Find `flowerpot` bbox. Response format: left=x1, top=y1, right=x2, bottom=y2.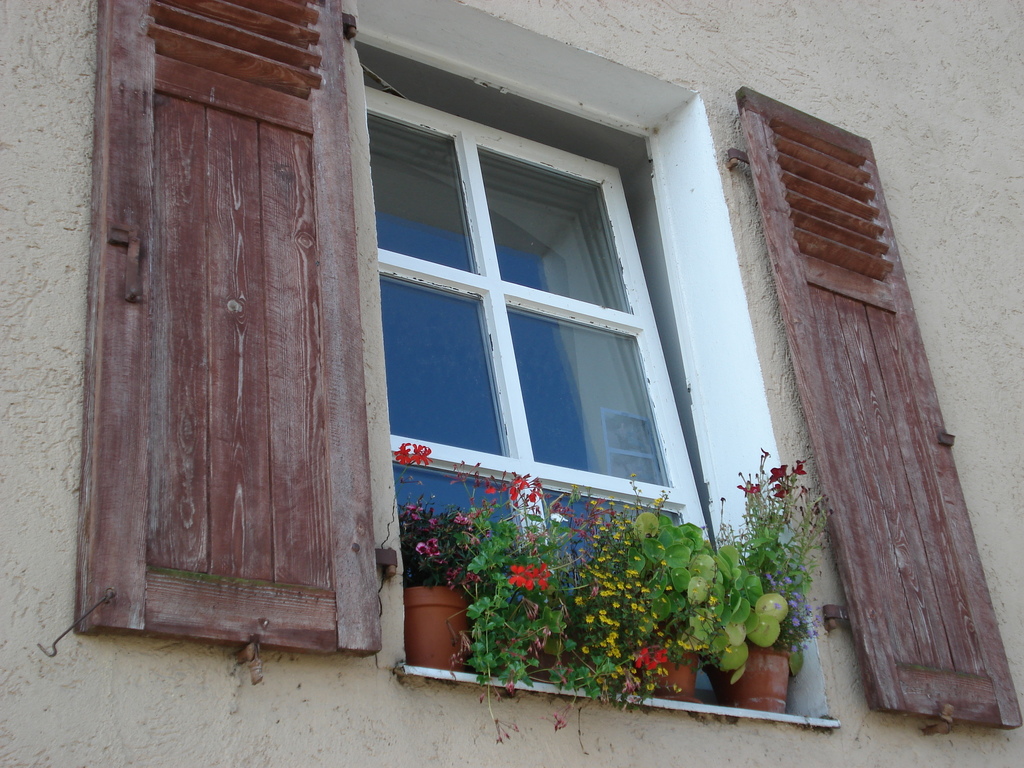
left=690, top=650, right=787, bottom=700.
